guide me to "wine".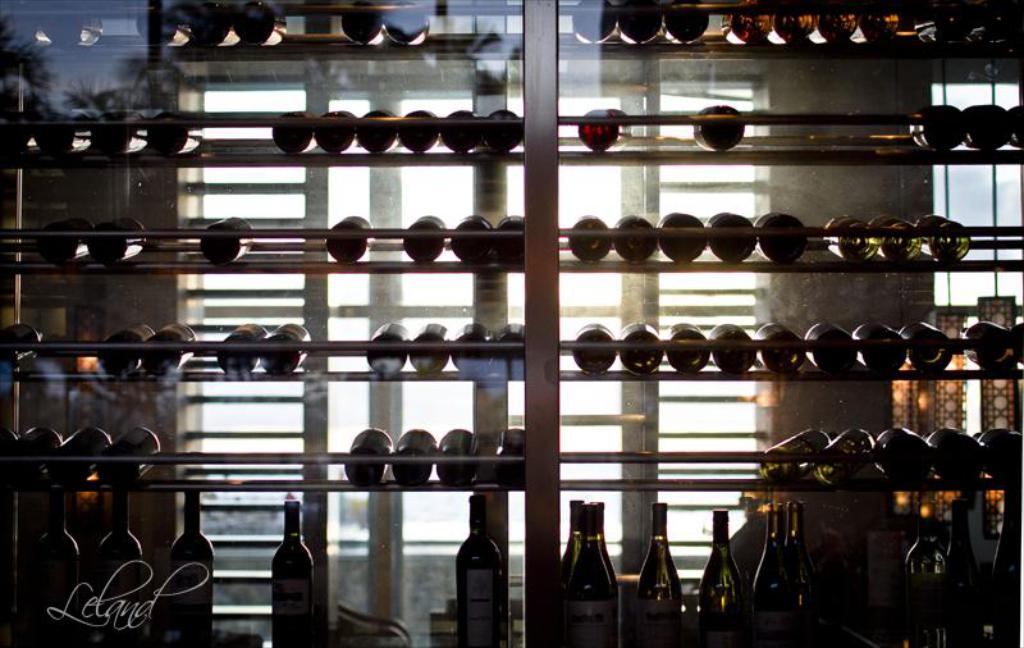
Guidance: region(3, 325, 49, 375).
